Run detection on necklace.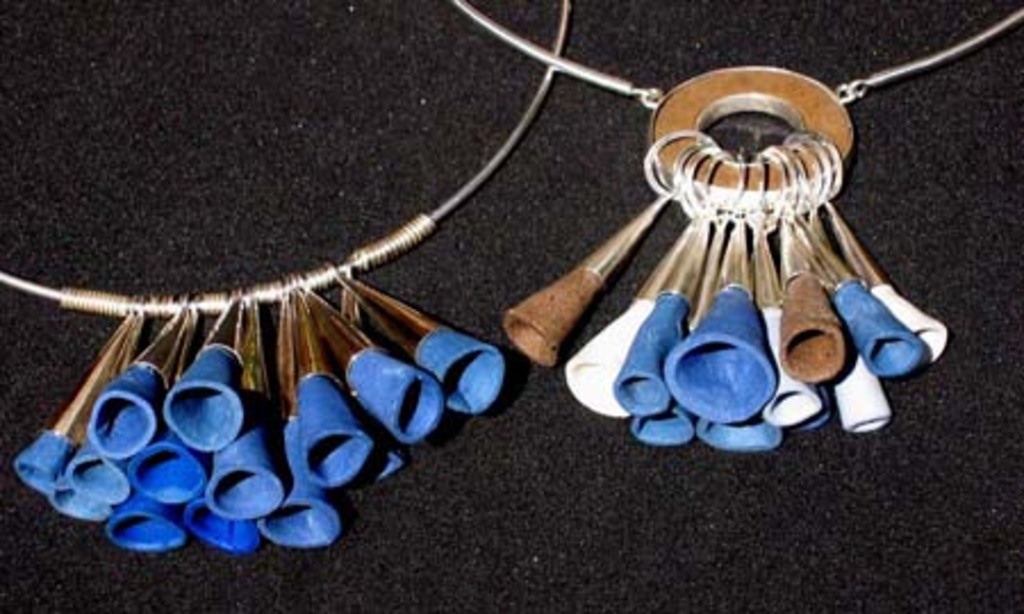
Result: Rect(14, 11, 689, 548).
